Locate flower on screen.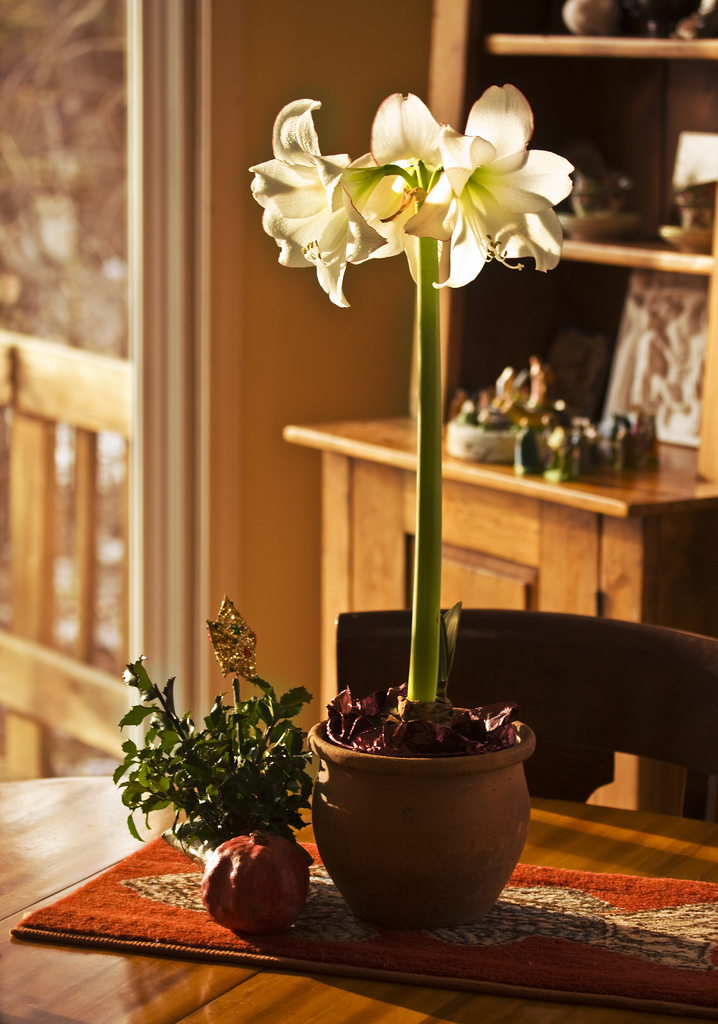
On screen at BBox(249, 89, 418, 307).
